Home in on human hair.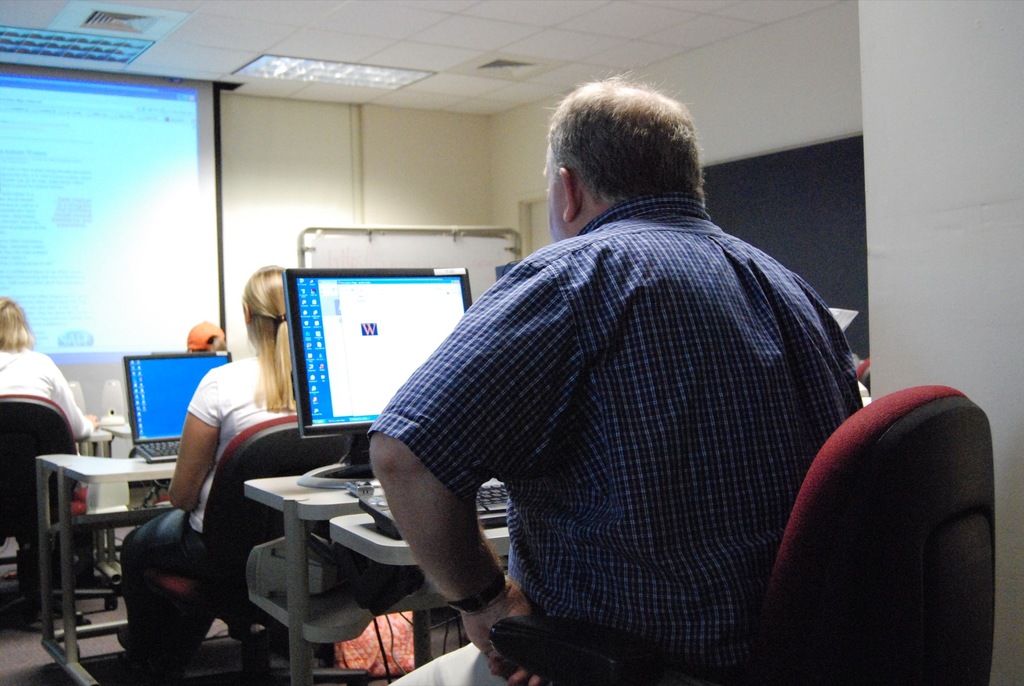
Homed in at pyautogui.locateOnScreen(553, 83, 719, 229).
